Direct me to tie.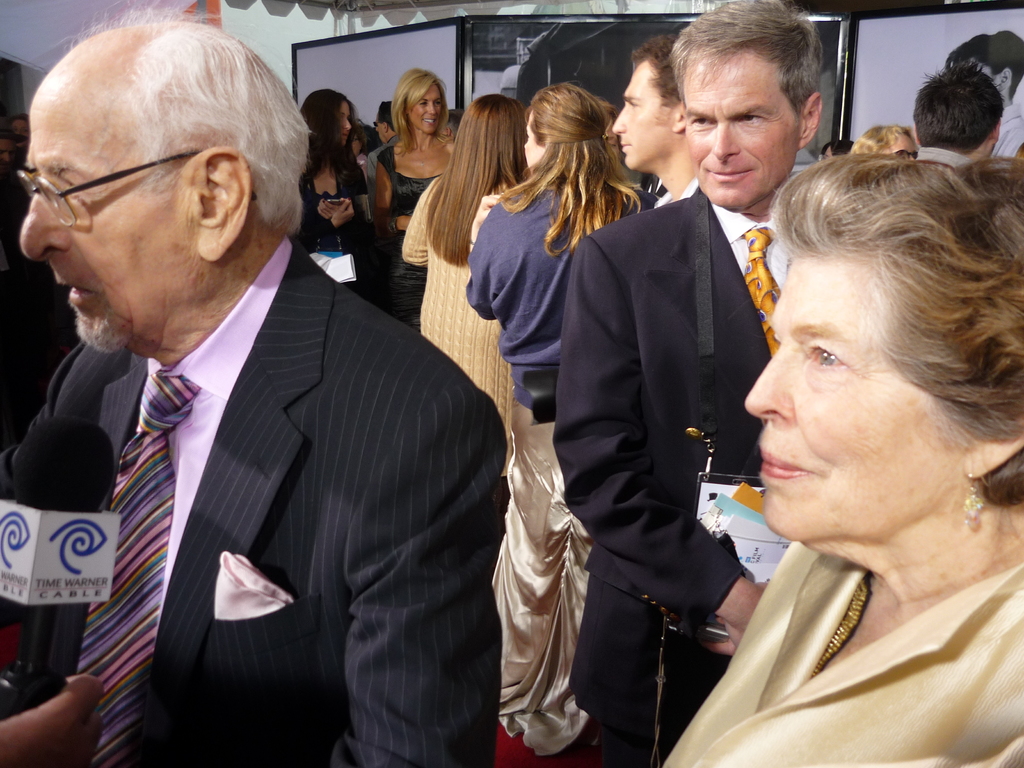
Direction: region(77, 368, 196, 767).
